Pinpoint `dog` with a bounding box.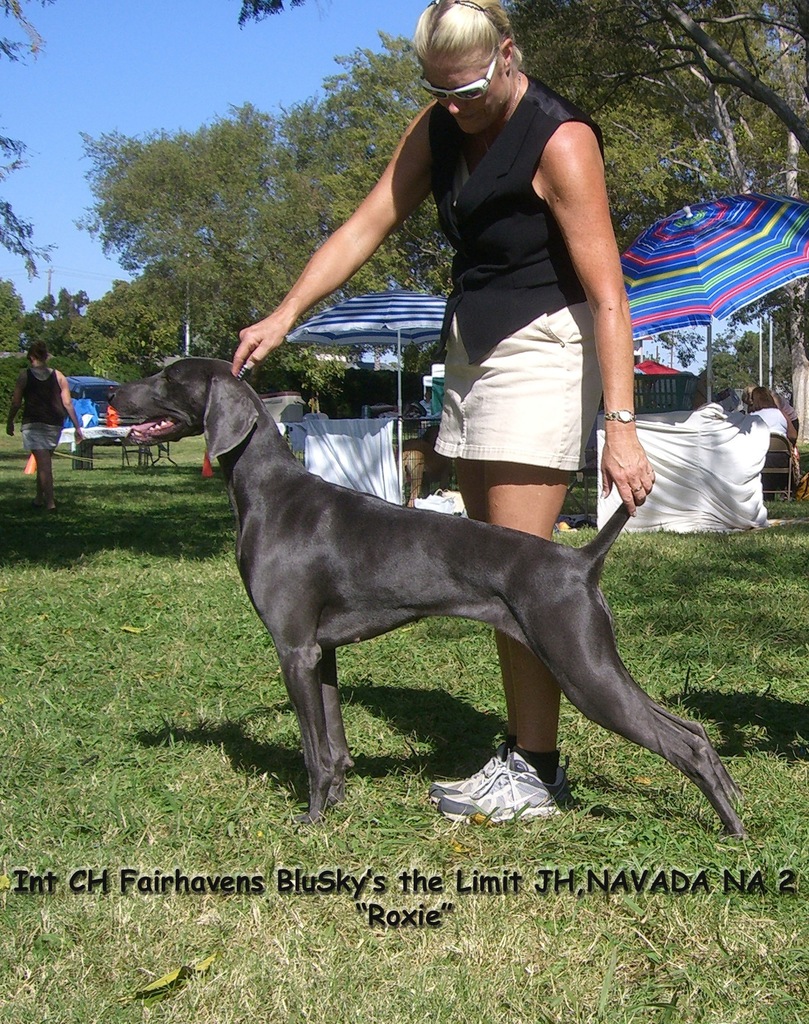
<box>109,358,744,843</box>.
